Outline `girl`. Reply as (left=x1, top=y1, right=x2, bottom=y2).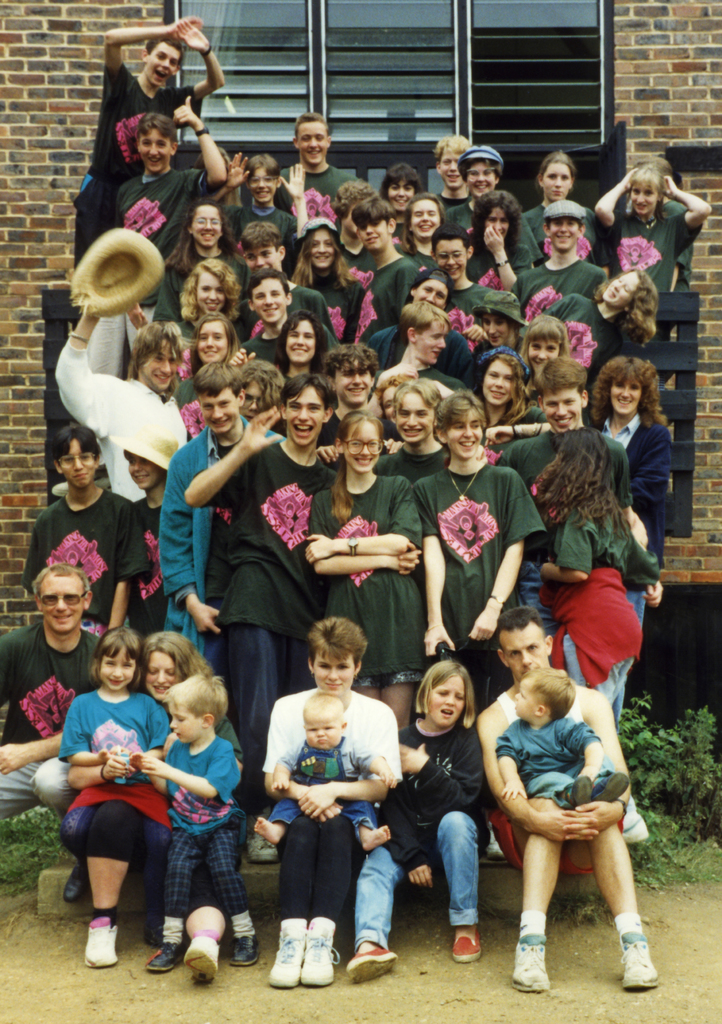
(left=518, top=314, right=571, bottom=381).
